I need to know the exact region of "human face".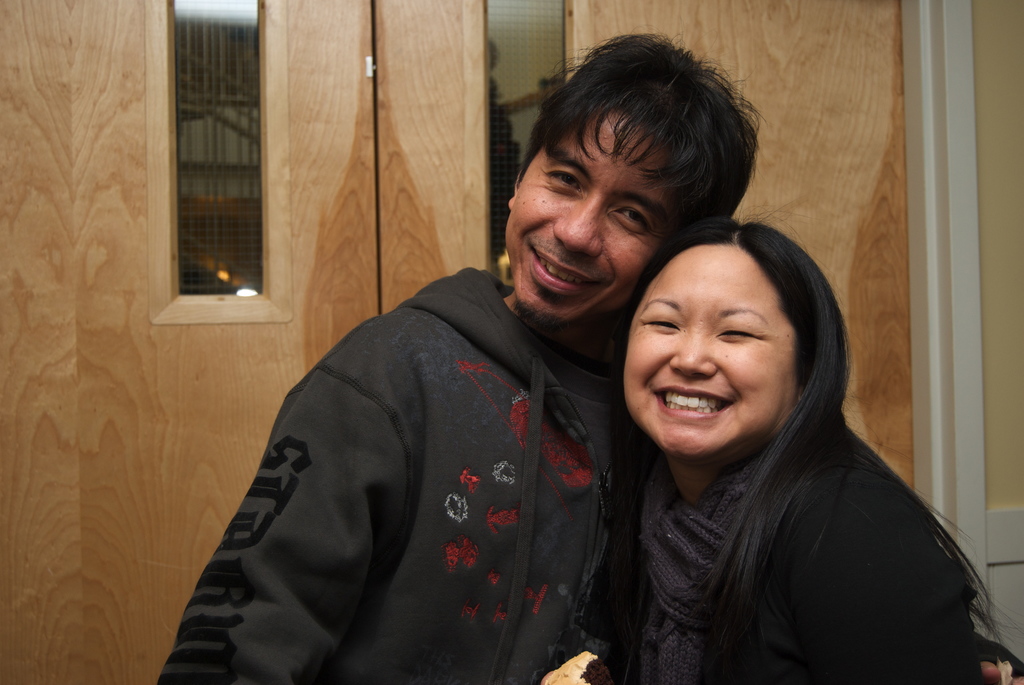
Region: bbox(628, 238, 819, 466).
